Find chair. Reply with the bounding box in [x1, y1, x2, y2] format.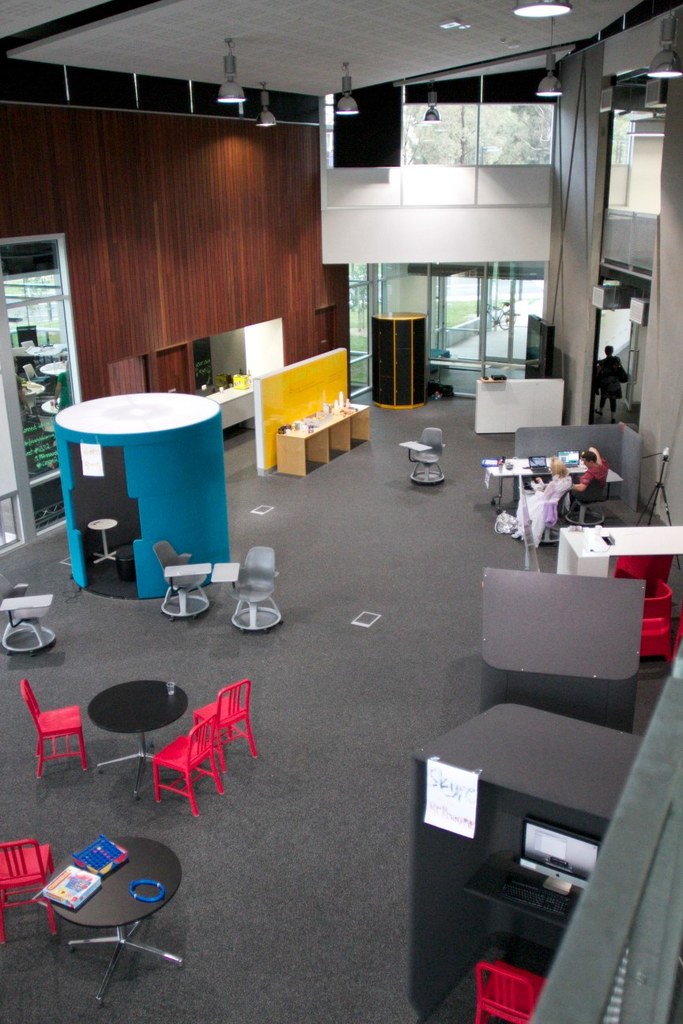
[0, 834, 59, 939].
